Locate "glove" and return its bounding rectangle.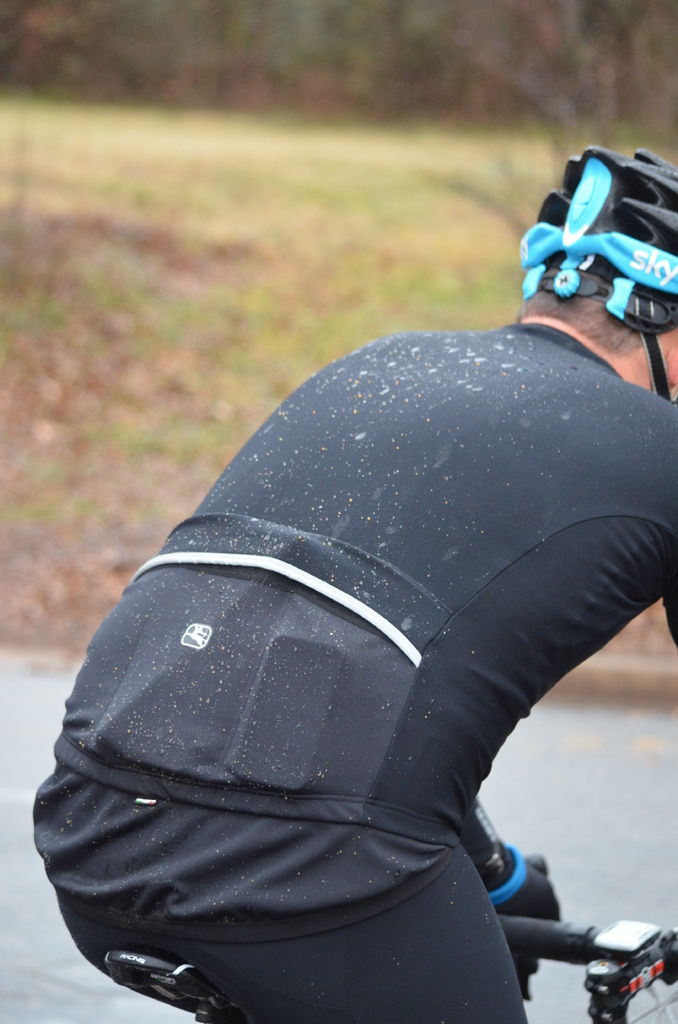
480,840,562,998.
